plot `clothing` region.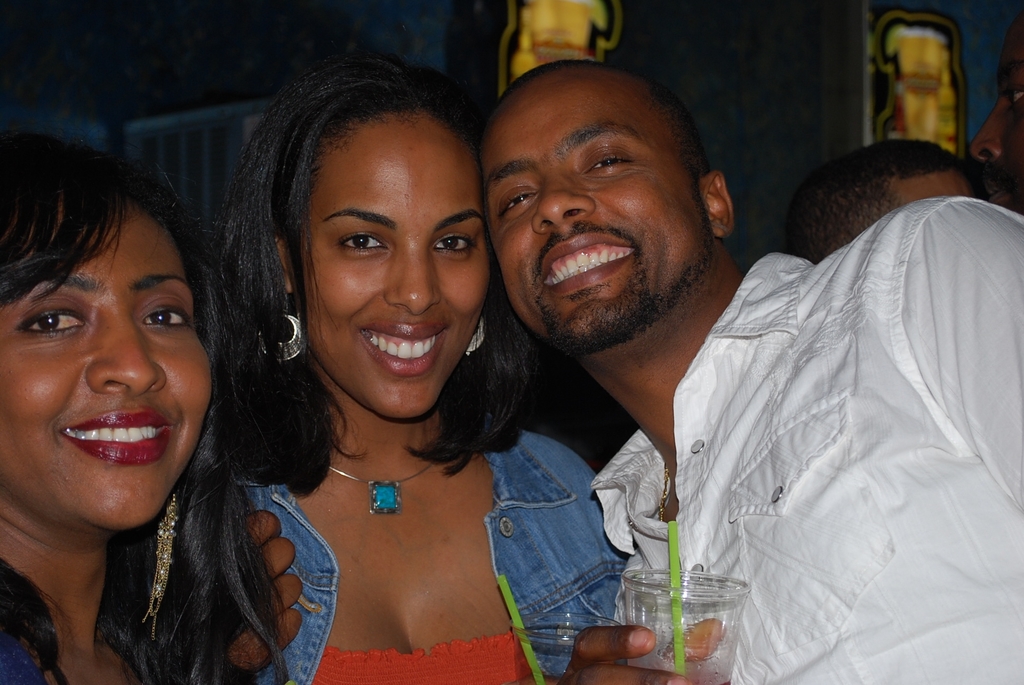
Plotted at left=0, top=592, right=73, bottom=684.
